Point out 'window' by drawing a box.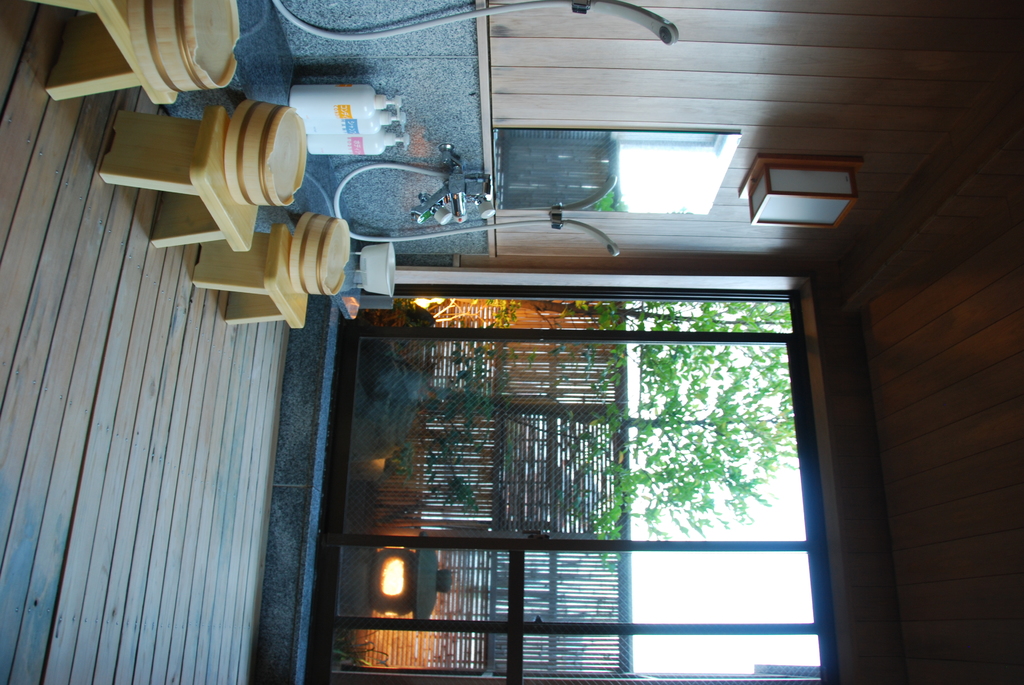
<bbox>287, 294, 833, 684</bbox>.
